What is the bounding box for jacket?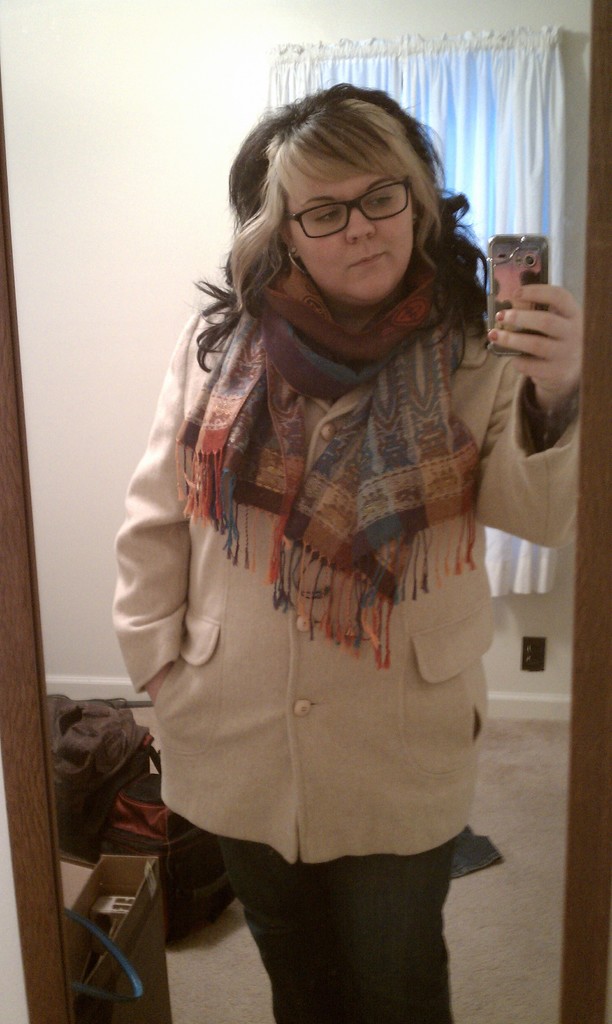
bbox=[126, 206, 497, 817].
